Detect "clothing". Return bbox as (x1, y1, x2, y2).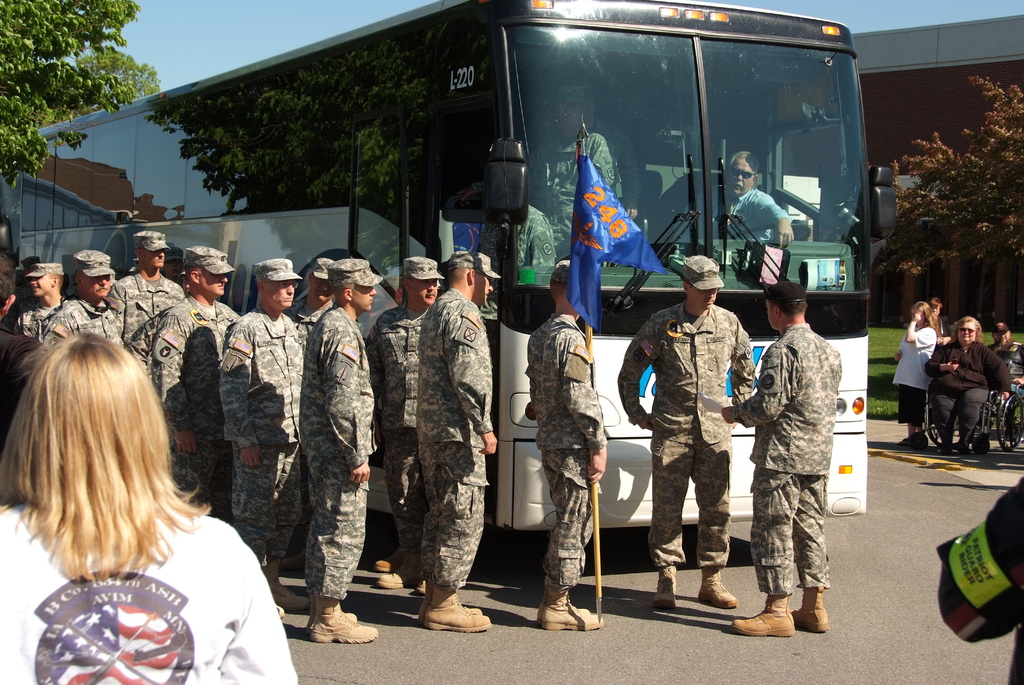
(528, 314, 612, 597).
